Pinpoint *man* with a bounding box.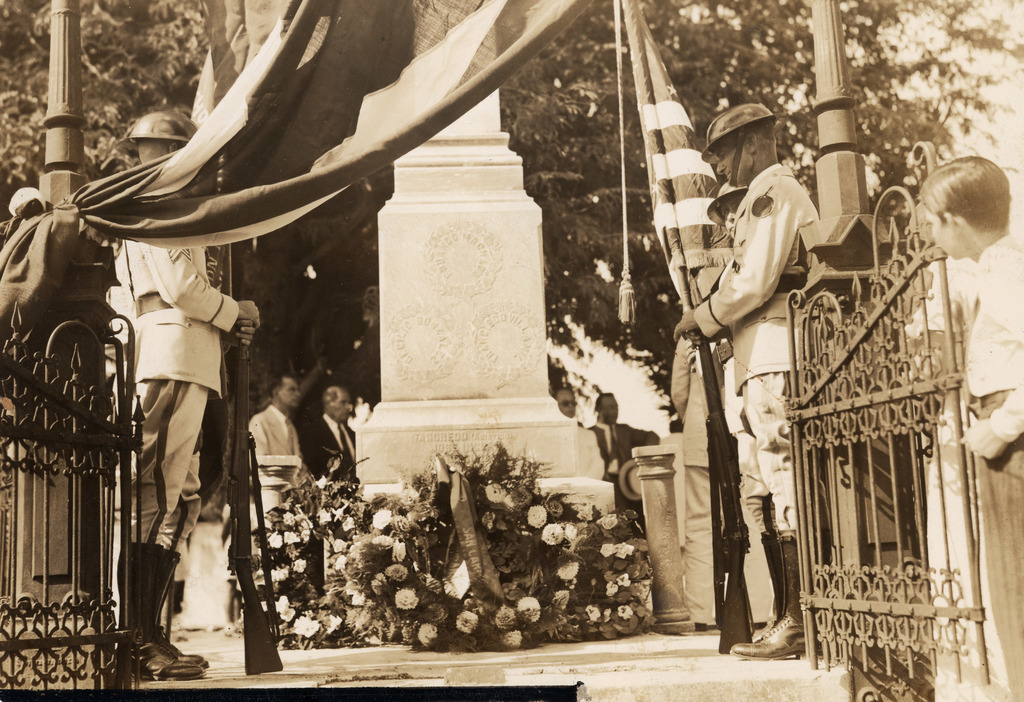
x1=246, y1=375, x2=303, y2=486.
